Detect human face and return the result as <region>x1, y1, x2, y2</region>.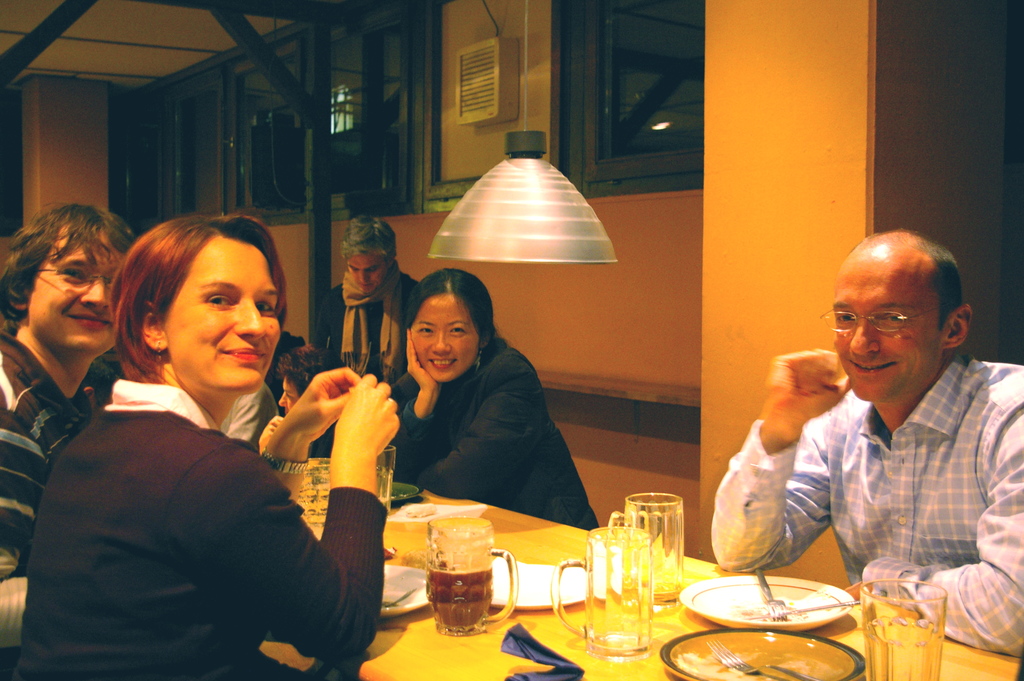
<region>411, 297, 478, 384</region>.
